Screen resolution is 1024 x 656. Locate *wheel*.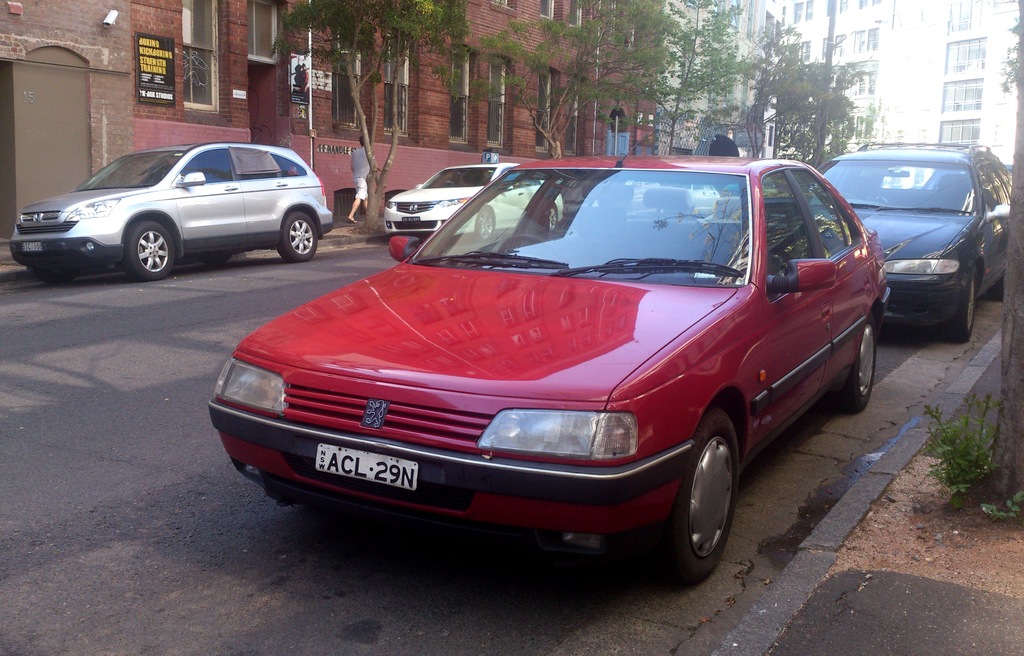
box(846, 325, 880, 417).
